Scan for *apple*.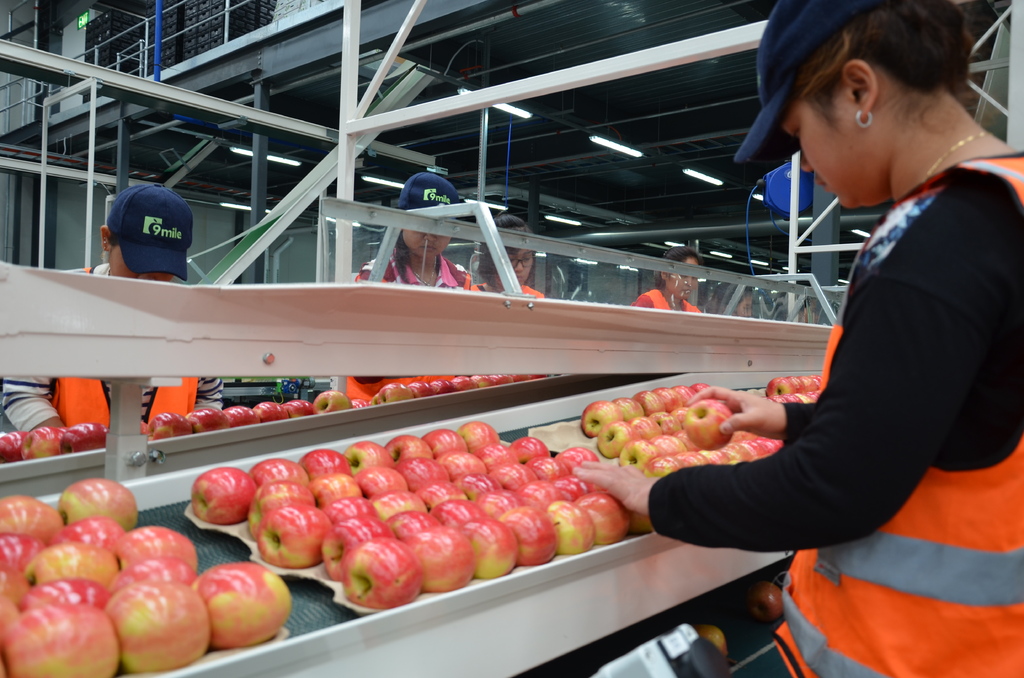
Scan result: bbox=[700, 626, 728, 654].
